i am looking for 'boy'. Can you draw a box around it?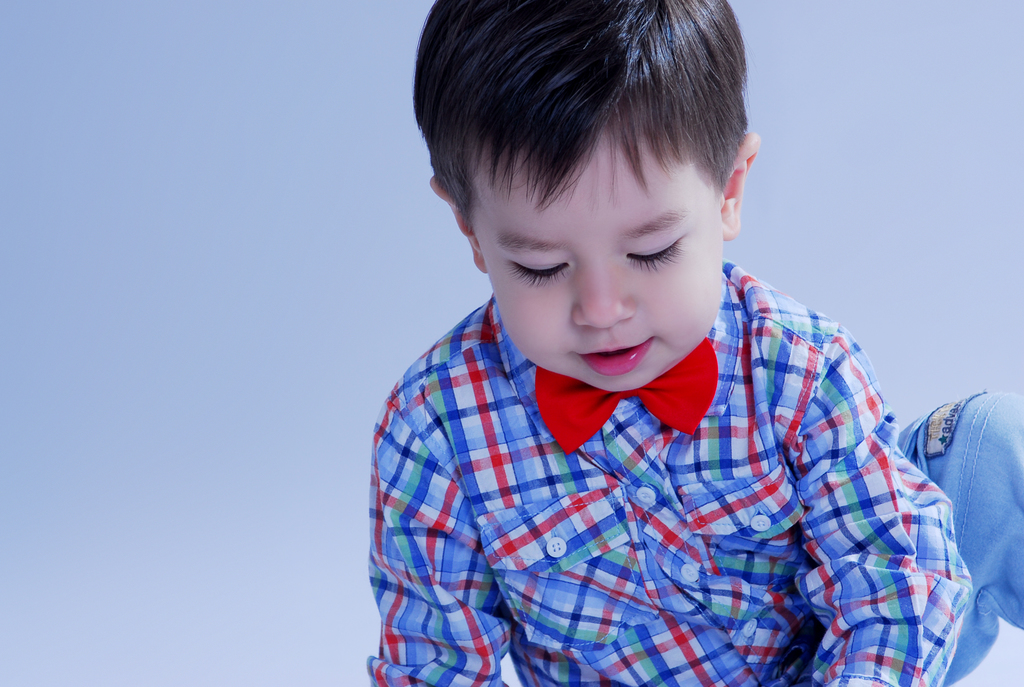
Sure, the bounding box is (x1=365, y1=0, x2=1023, y2=686).
